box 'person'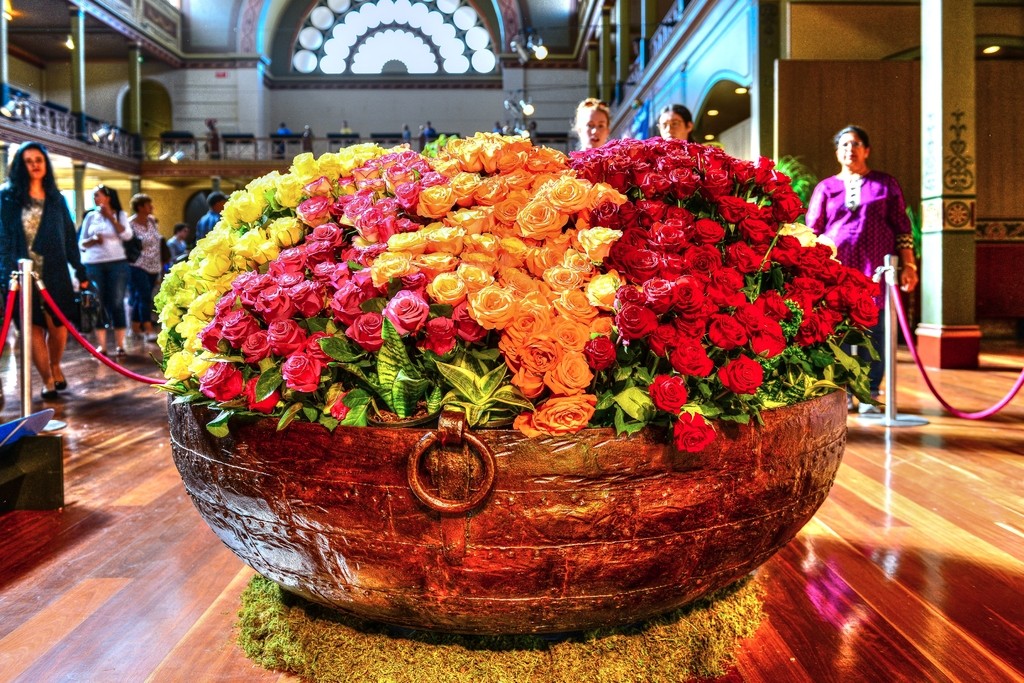
left=166, top=223, right=193, bottom=272
